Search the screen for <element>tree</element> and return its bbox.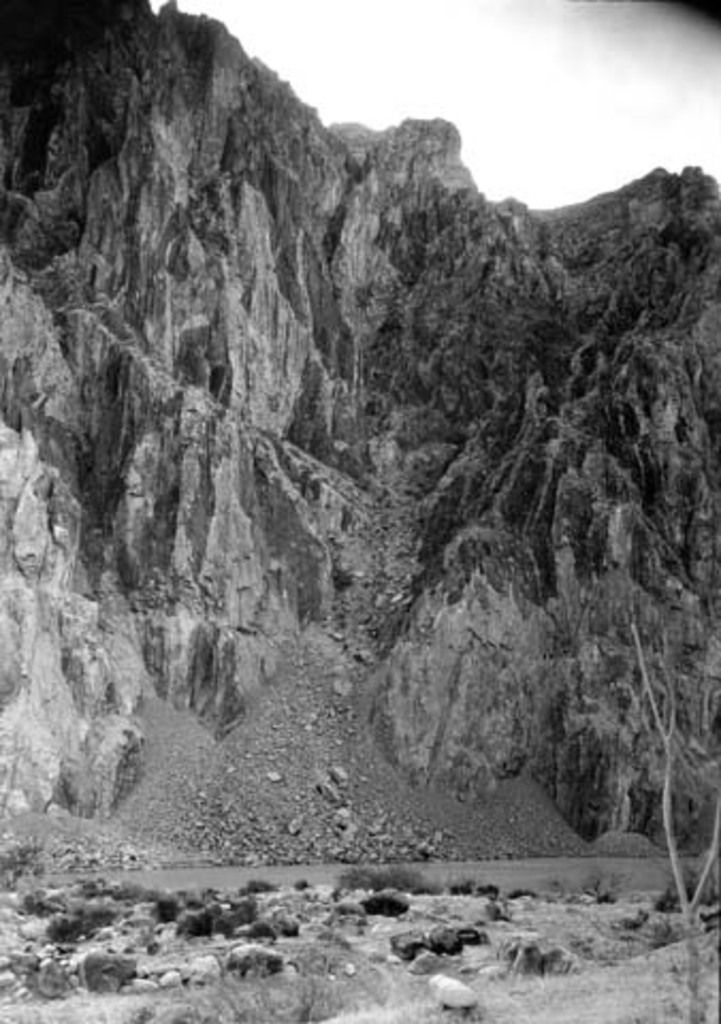
Found: bbox=(614, 623, 719, 1022).
